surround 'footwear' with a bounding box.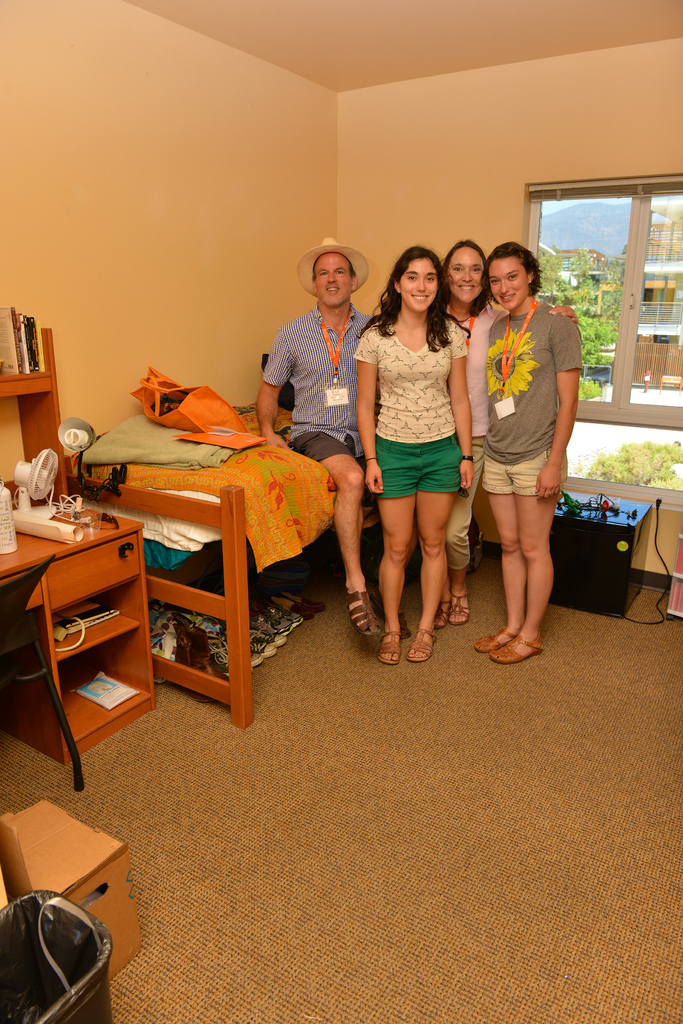
x1=498, y1=631, x2=545, y2=673.
